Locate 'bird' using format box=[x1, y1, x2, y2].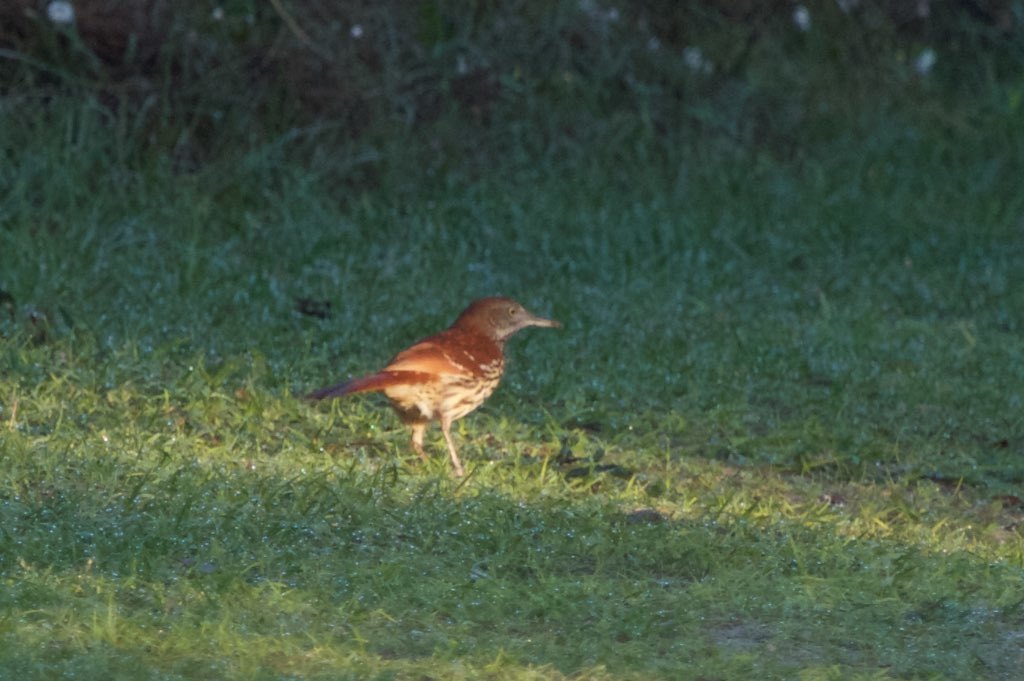
box=[308, 294, 571, 466].
